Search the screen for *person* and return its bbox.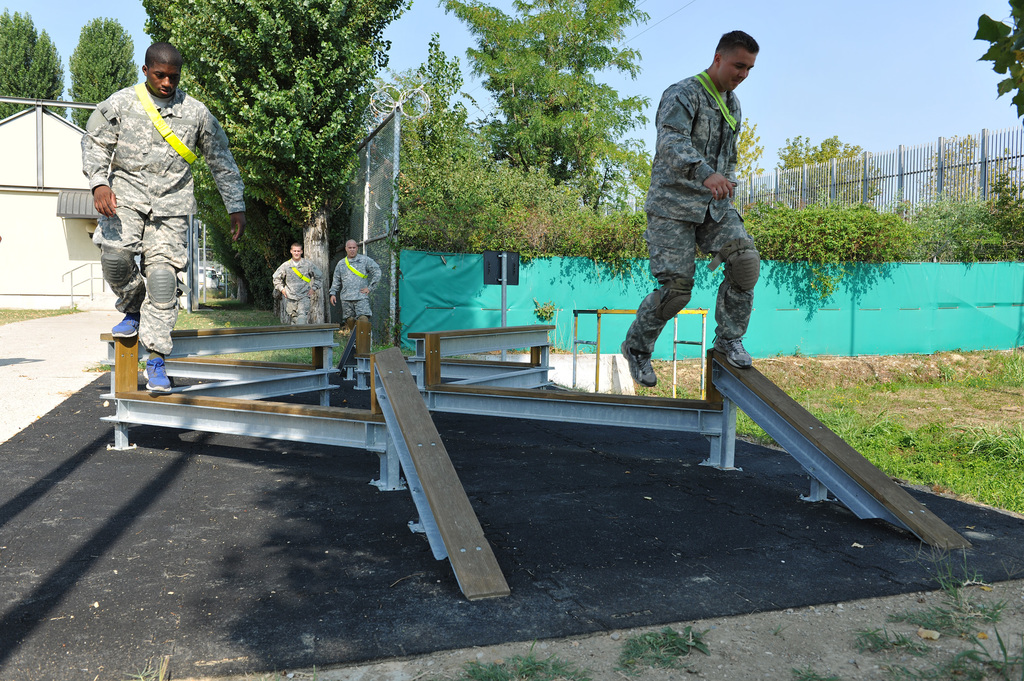
Found: box(273, 238, 324, 326).
